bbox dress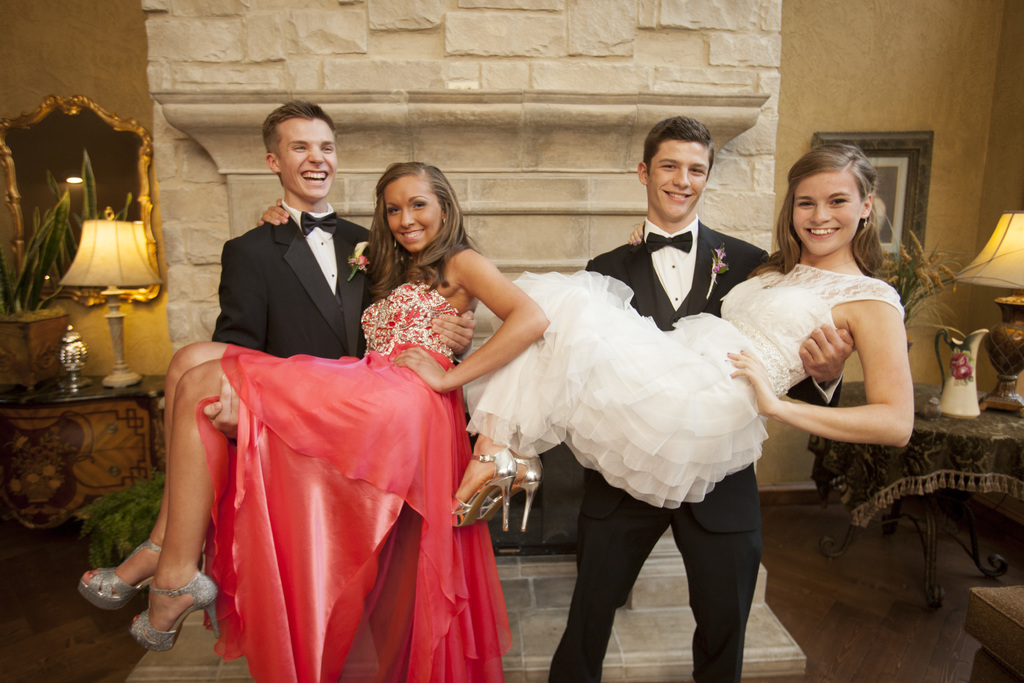
region(193, 272, 516, 682)
